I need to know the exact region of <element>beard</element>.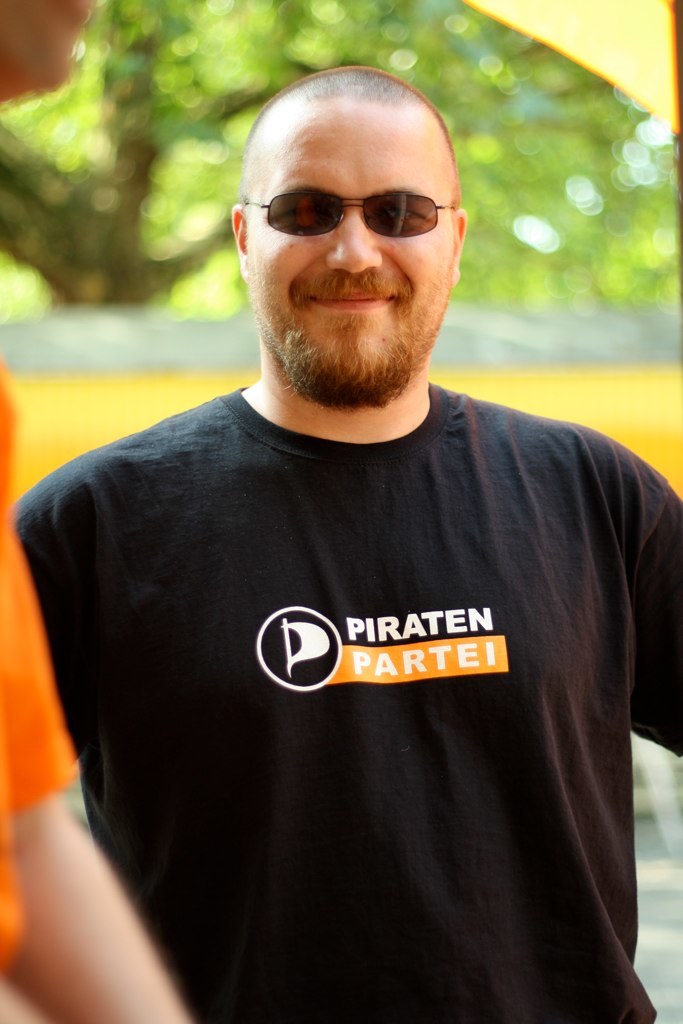
Region: BBox(254, 200, 447, 395).
